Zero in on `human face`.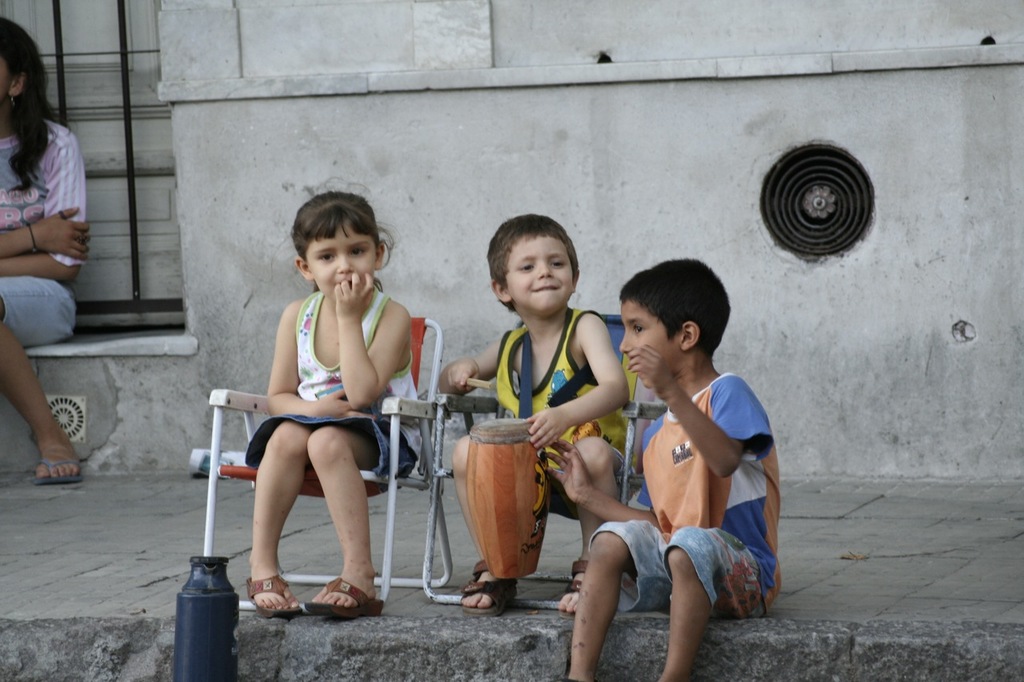
Zeroed in: (left=0, top=58, right=14, bottom=102).
